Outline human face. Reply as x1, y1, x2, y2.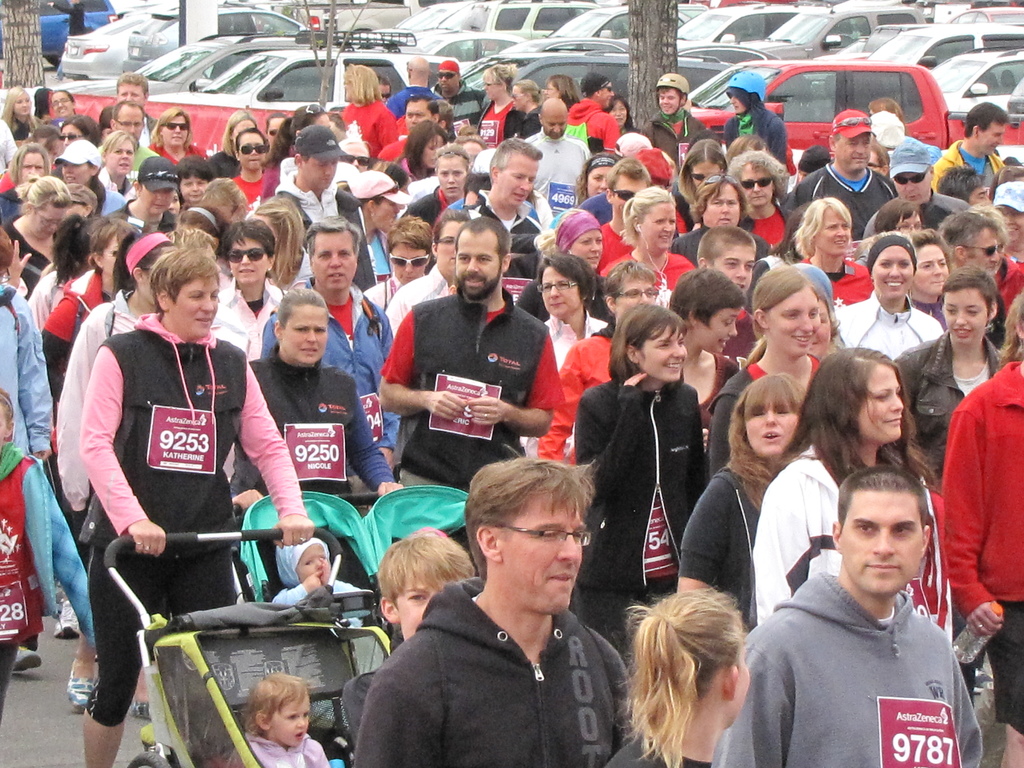
314, 235, 360, 296.
